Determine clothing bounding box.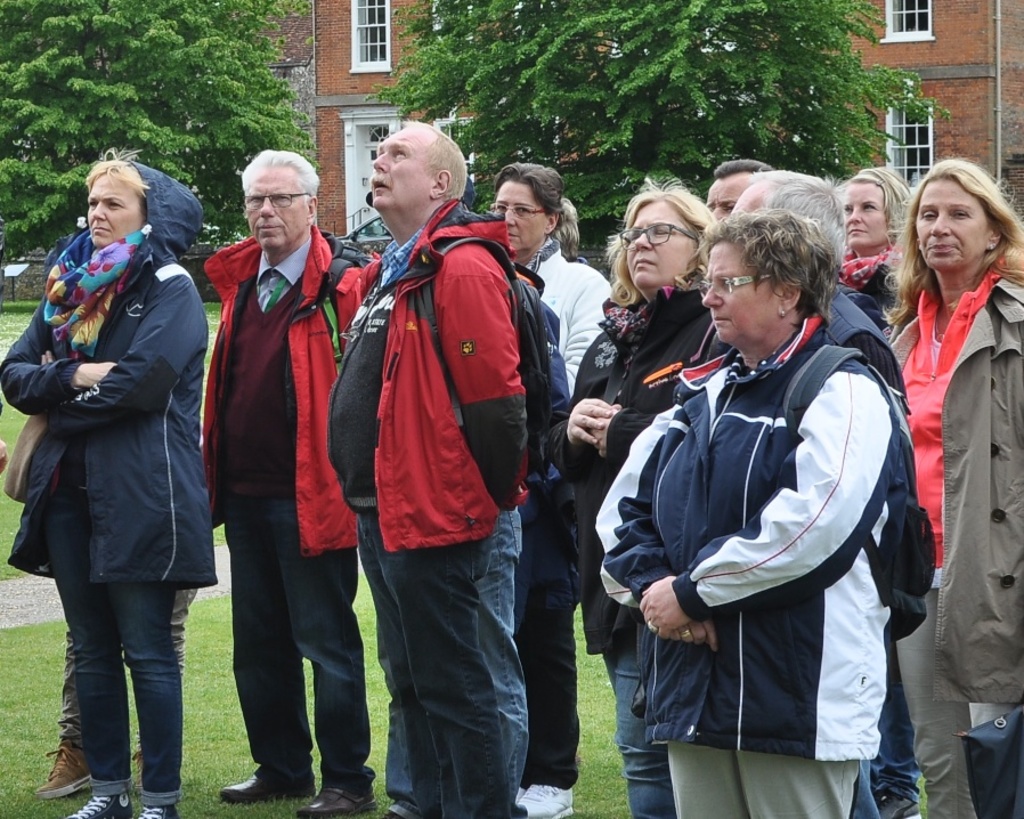
Determined: box(883, 257, 1023, 818).
